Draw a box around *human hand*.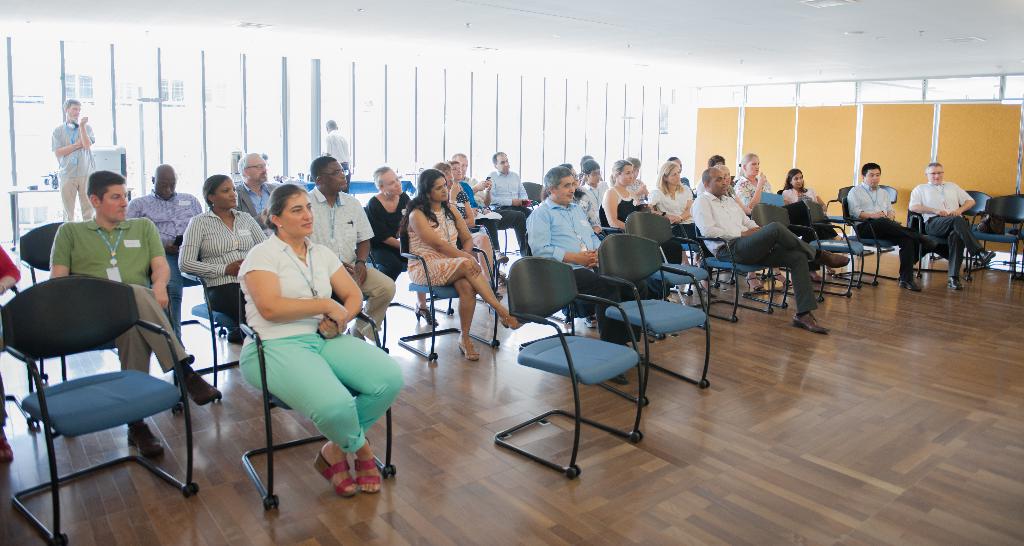
[511,196,522,205].
